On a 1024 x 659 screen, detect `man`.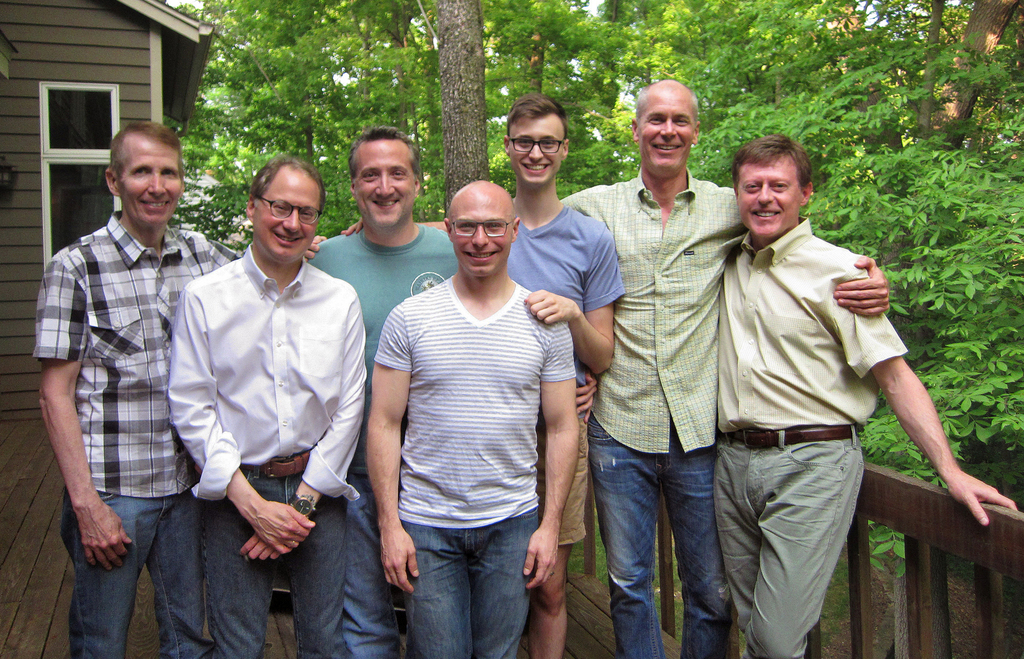
[358, 179, 582, 658].
